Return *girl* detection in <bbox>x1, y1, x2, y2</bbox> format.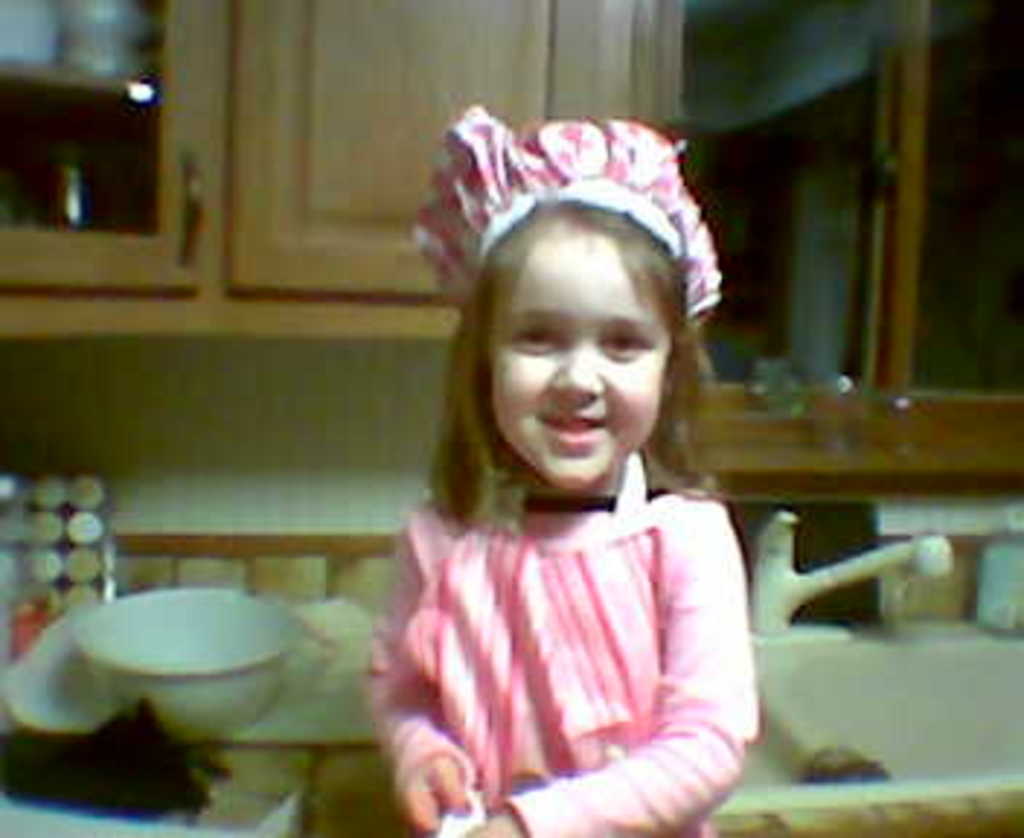
<bbox>390, 119, 753, 835</bbox>.
